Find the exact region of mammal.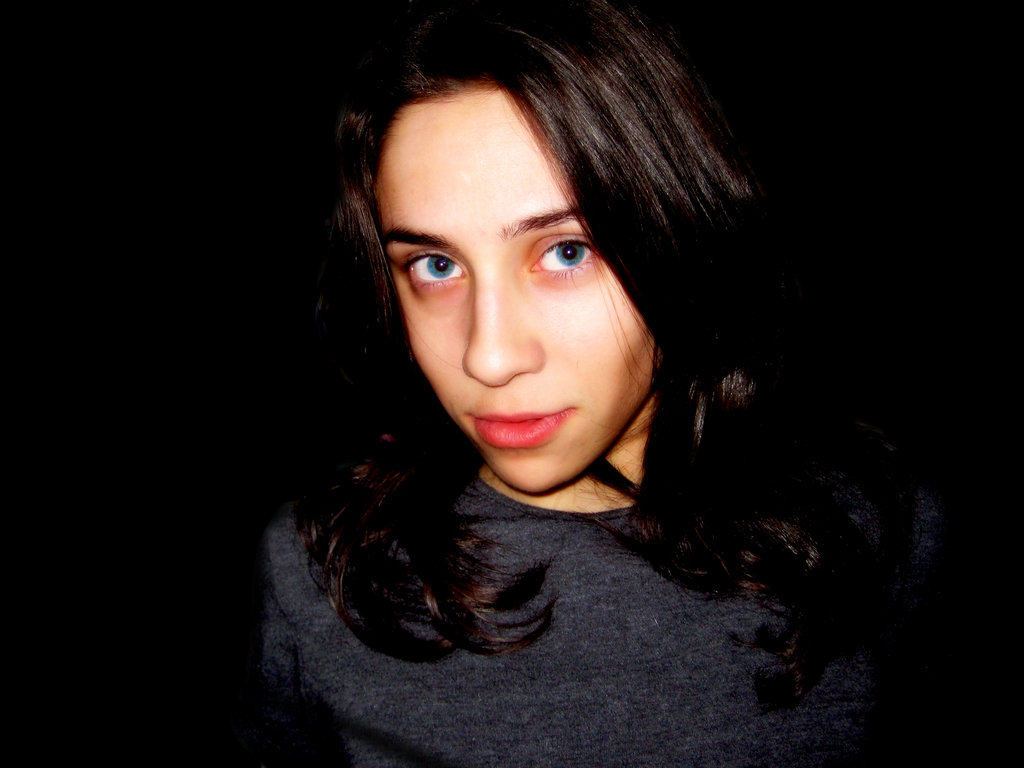
Exact region: (280,6,940,710).
